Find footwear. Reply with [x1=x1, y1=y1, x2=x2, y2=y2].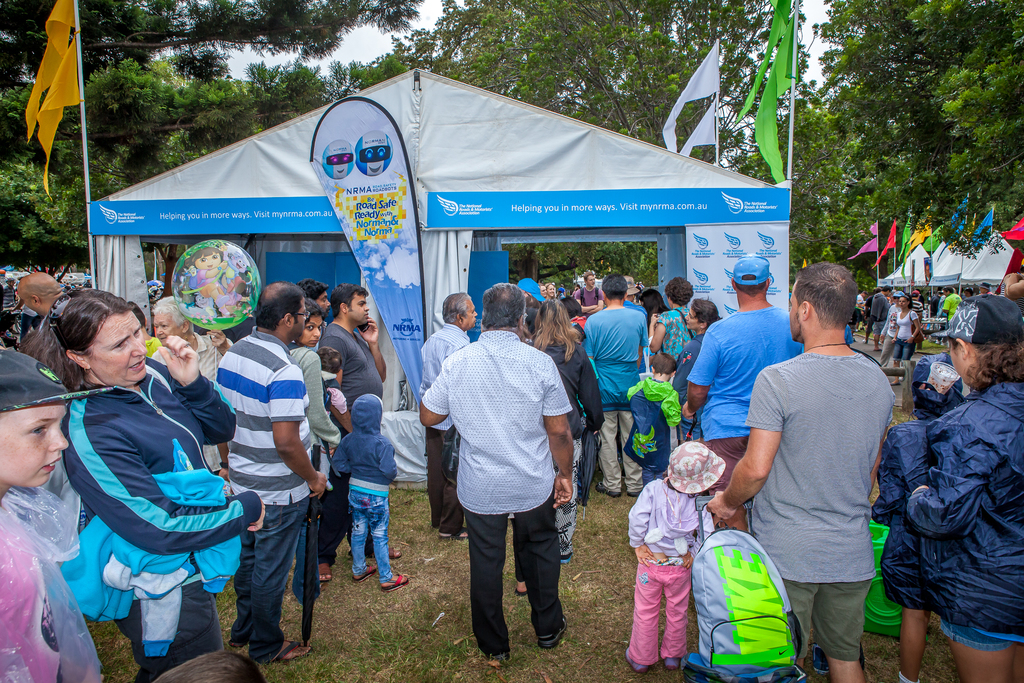
[x1=316, y1=562, x2=331, y2=588].
